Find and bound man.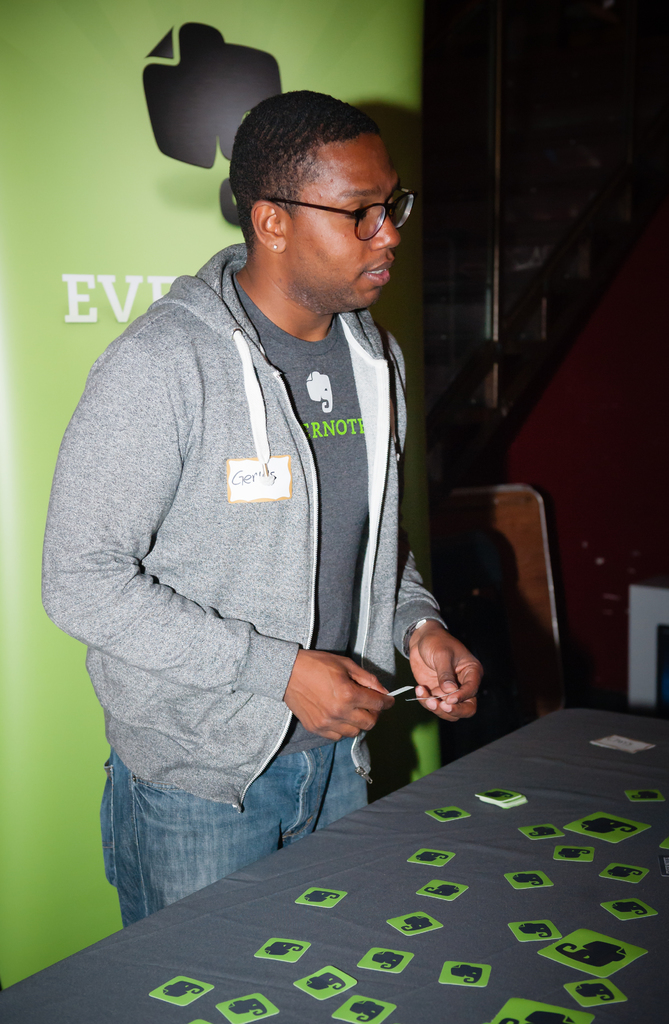
Bound: (x1=37, y1=89, x2=484, y2=928).
